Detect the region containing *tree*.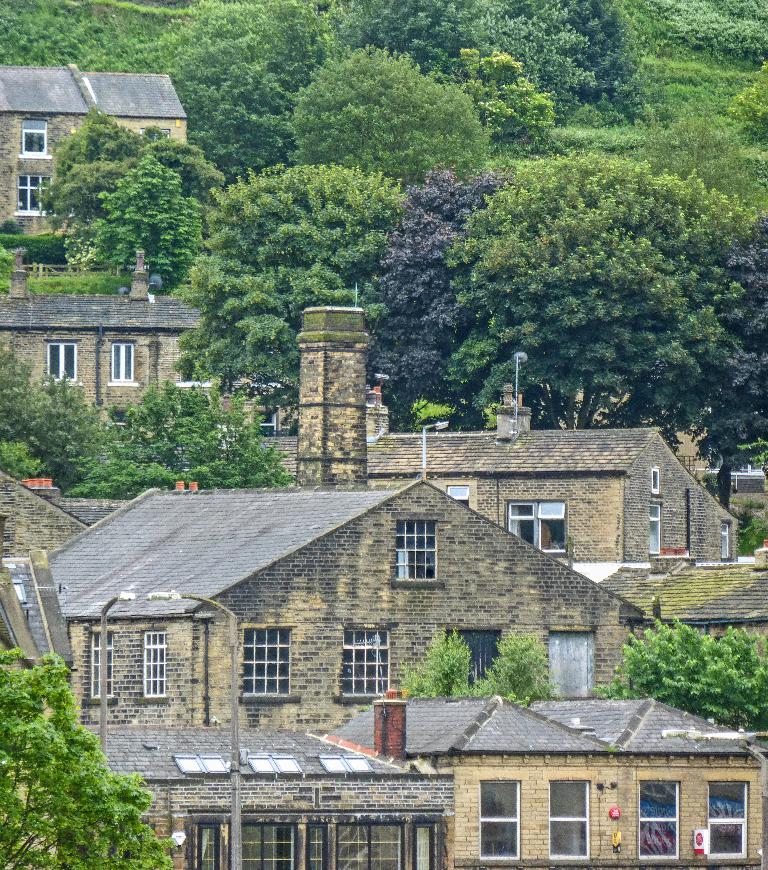
{"x1": 5, "y1": 654, "x2": 136, "y2": 853}.
